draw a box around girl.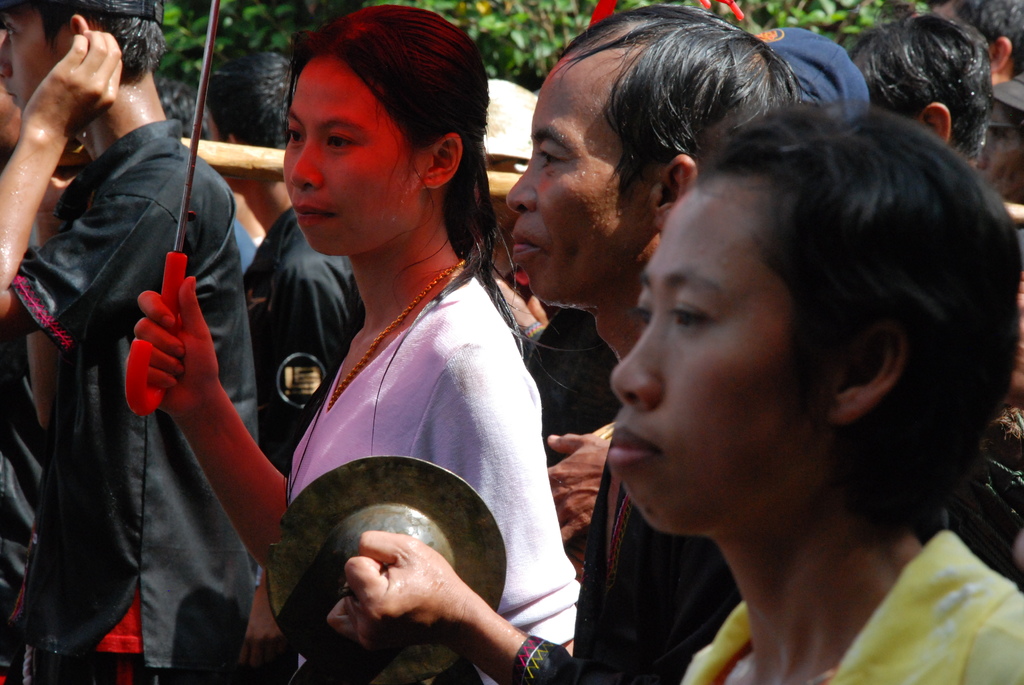
detection(596, 97, 1023, 684).
